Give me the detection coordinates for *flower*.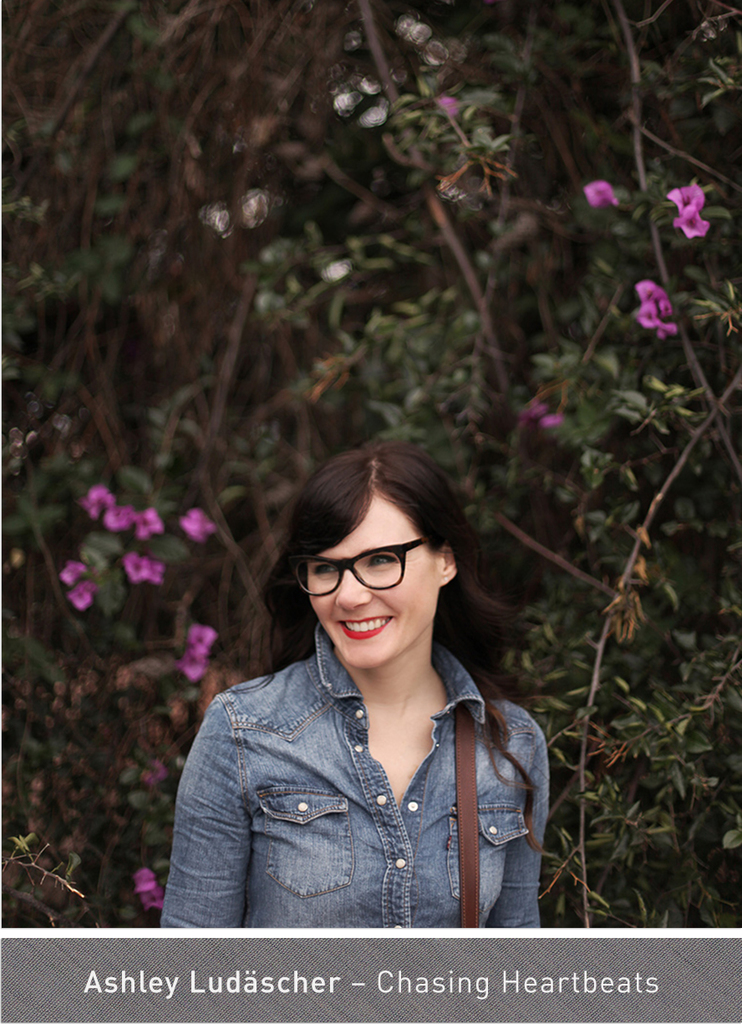
635:279:678:333.
